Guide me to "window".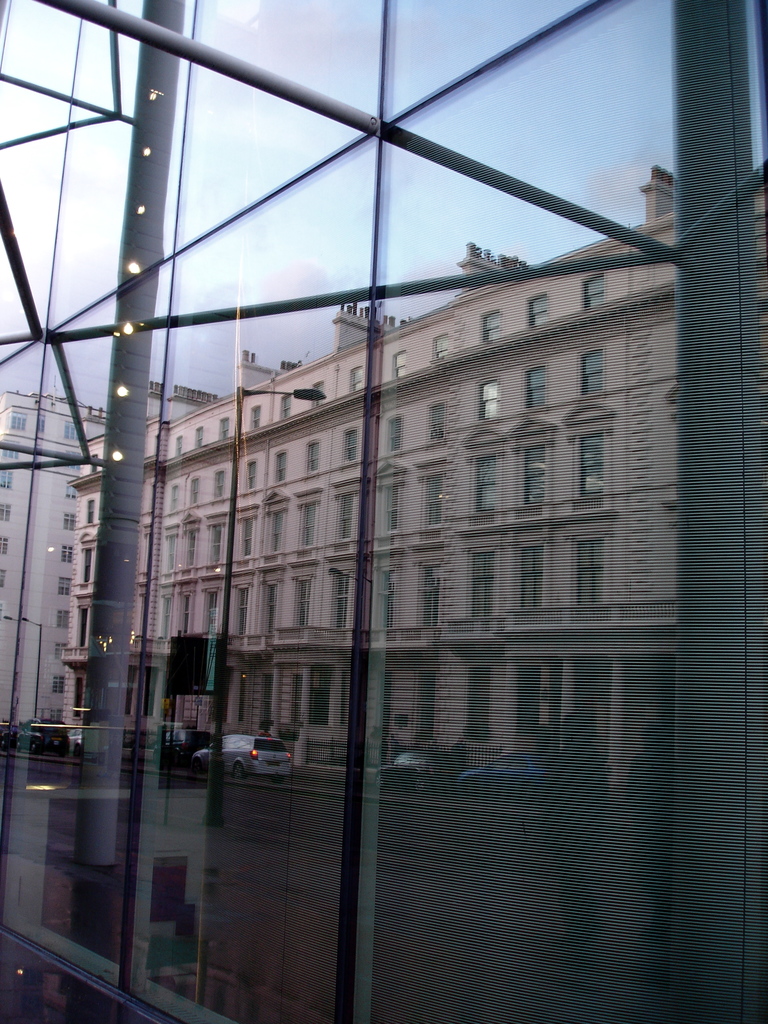
Guidance: 307, 438, 319, 471.
